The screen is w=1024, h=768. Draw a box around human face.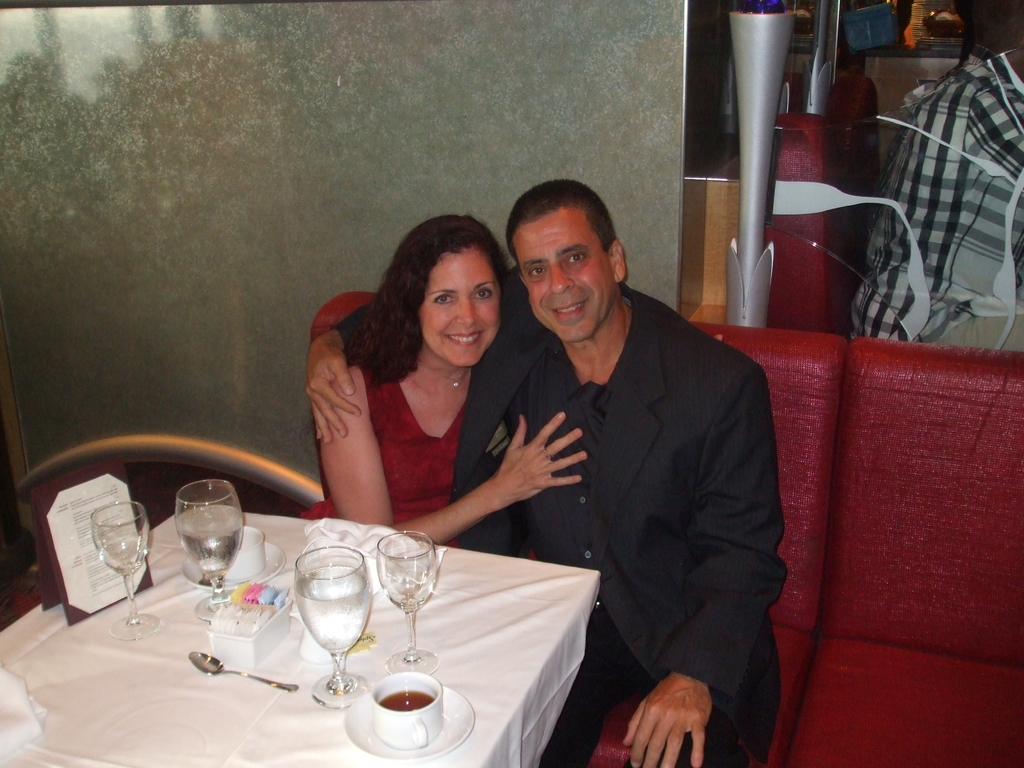
bbox(511, 206, 615, 342).
